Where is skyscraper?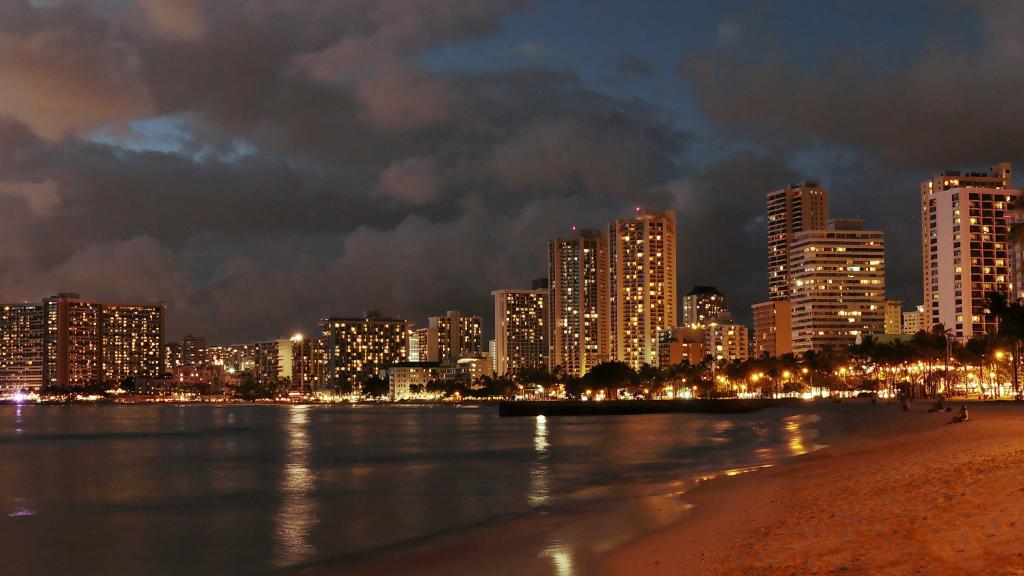
detection(685, 289, 728, 372).
